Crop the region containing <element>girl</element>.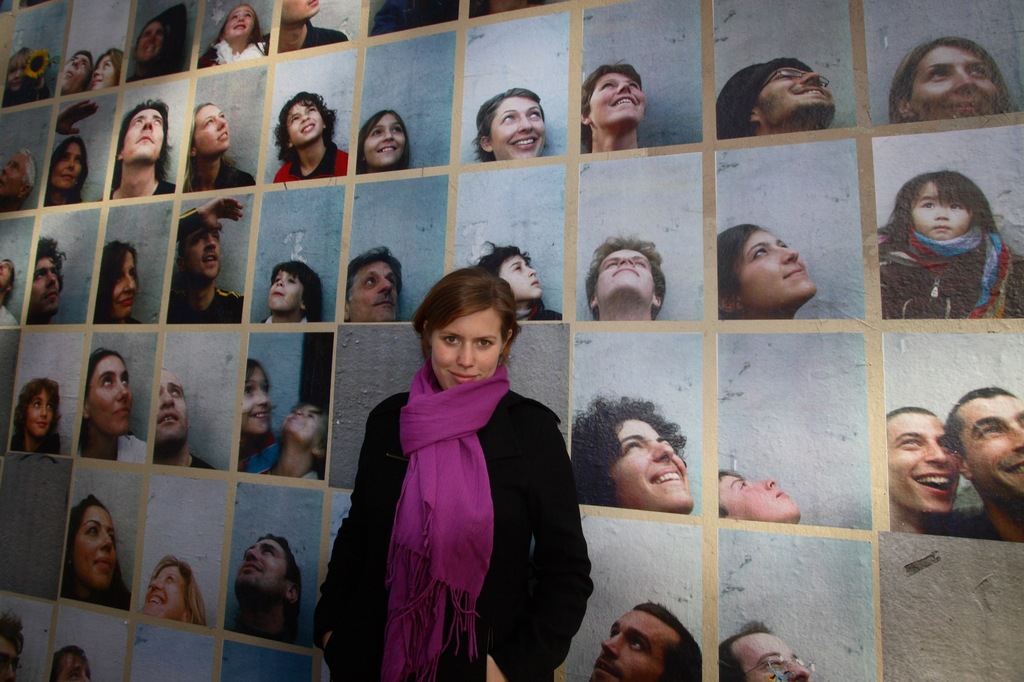
Crop region: detection(140, 559, 214, 624).
